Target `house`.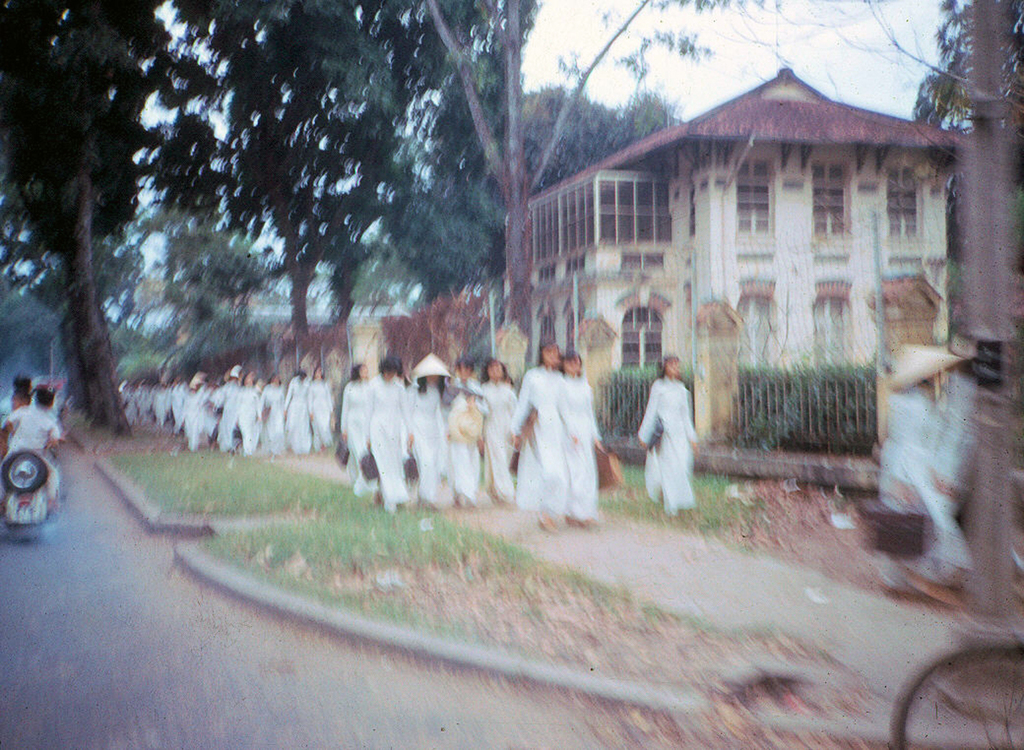
Target region: <box>506,65,955,442</box>.
